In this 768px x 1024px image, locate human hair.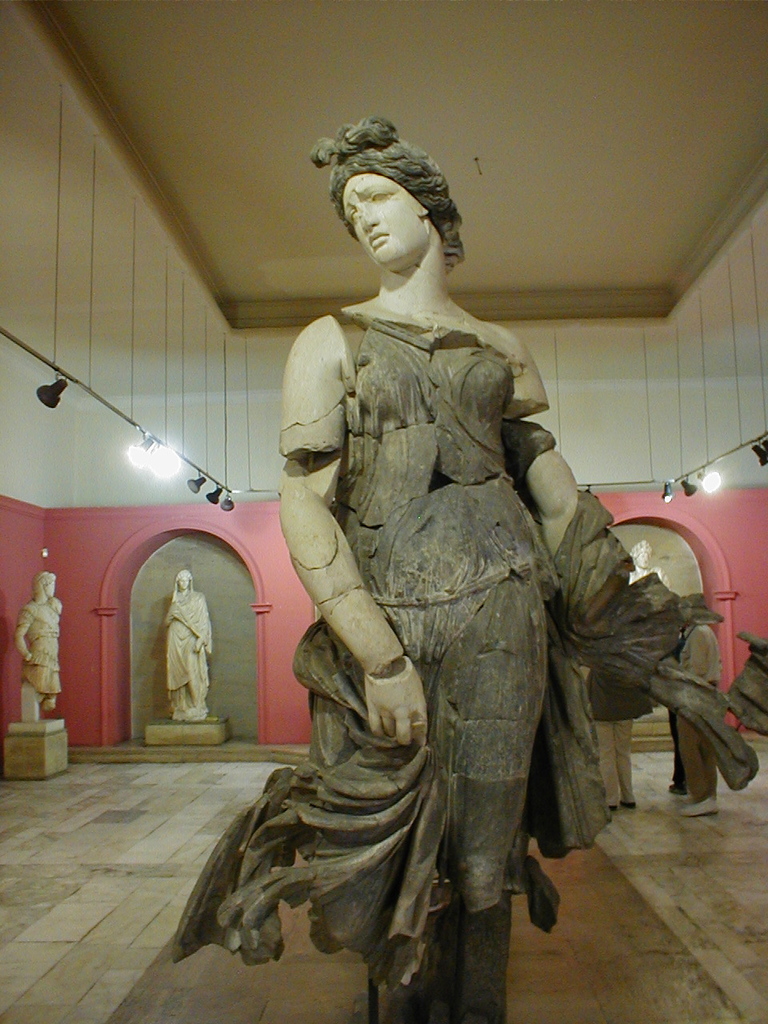
Bounding box: left=32, top=571, right=60, bottom=603.
